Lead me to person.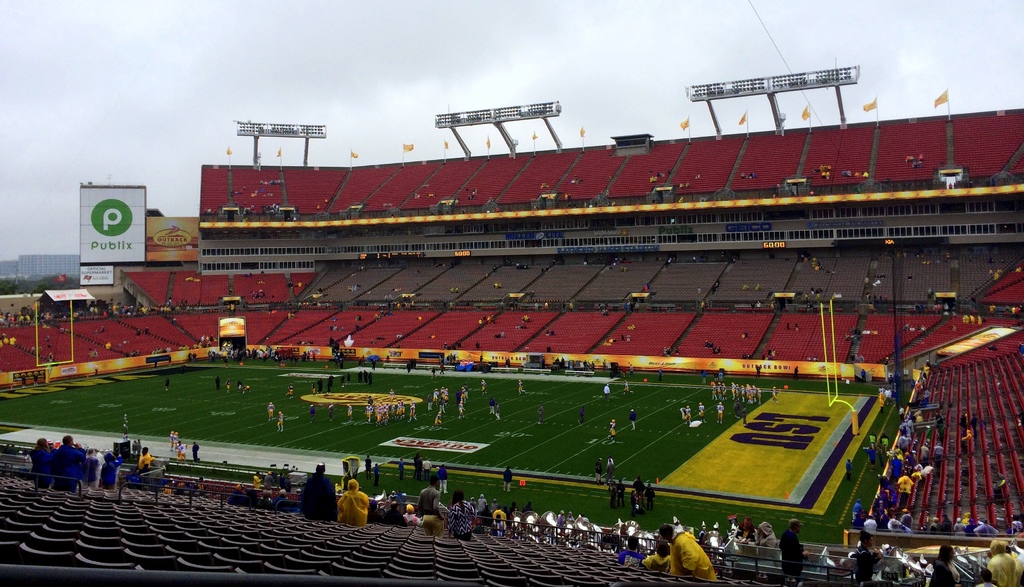
Lead to select_region(638, 543, 667, 565).
